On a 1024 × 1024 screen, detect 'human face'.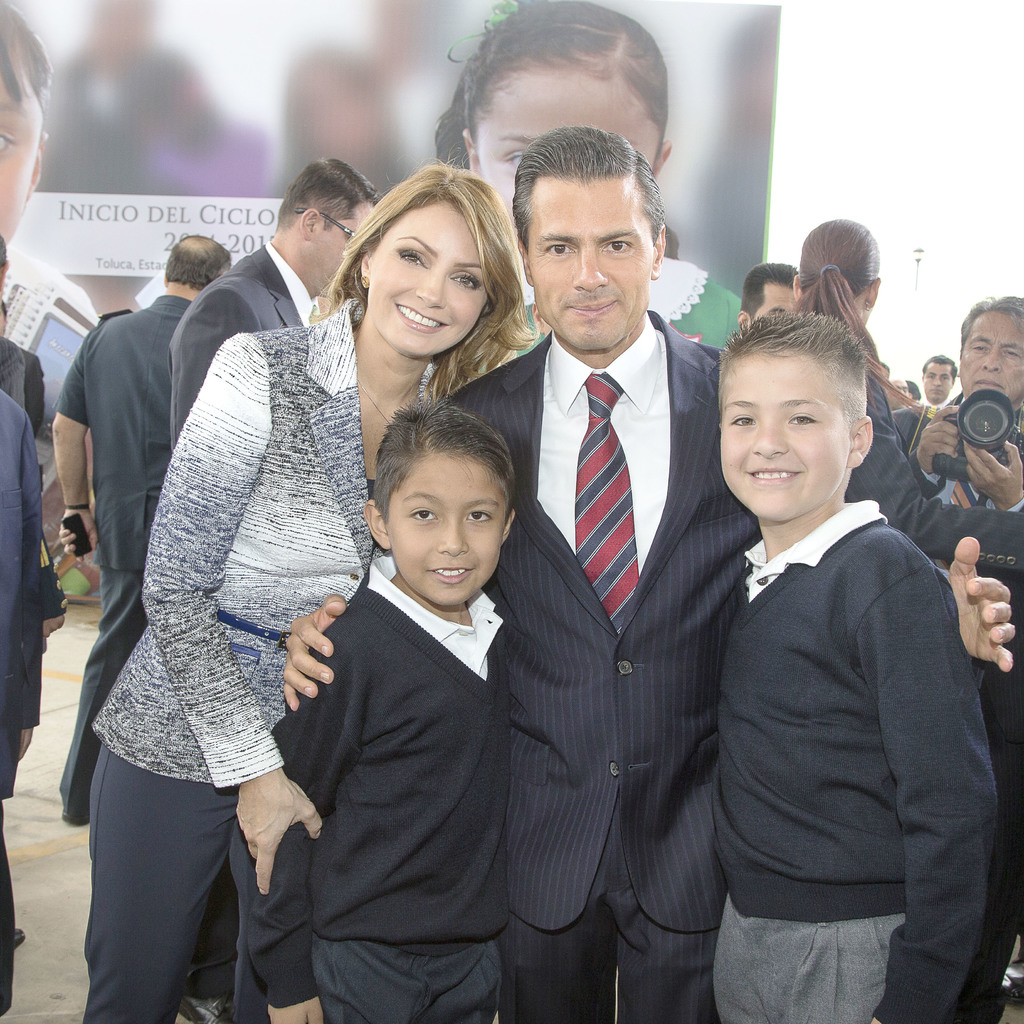
(left=449, top=30, right=665, bottom=247).
